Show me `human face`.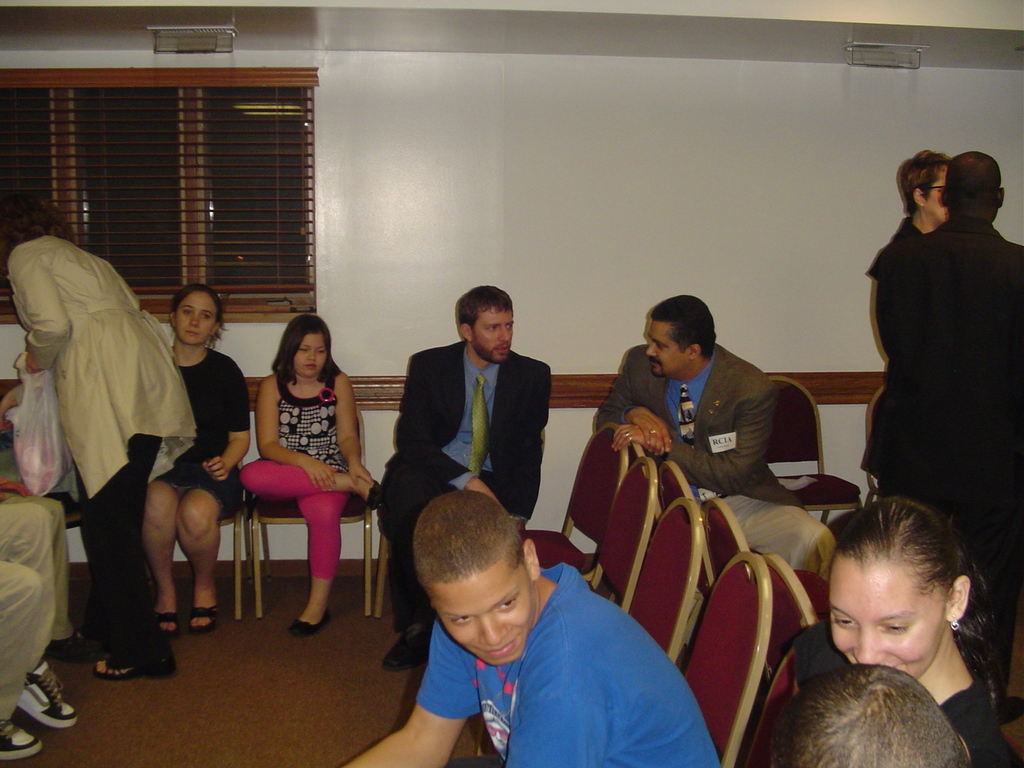
`human face` is here: (178,288,214,342).
